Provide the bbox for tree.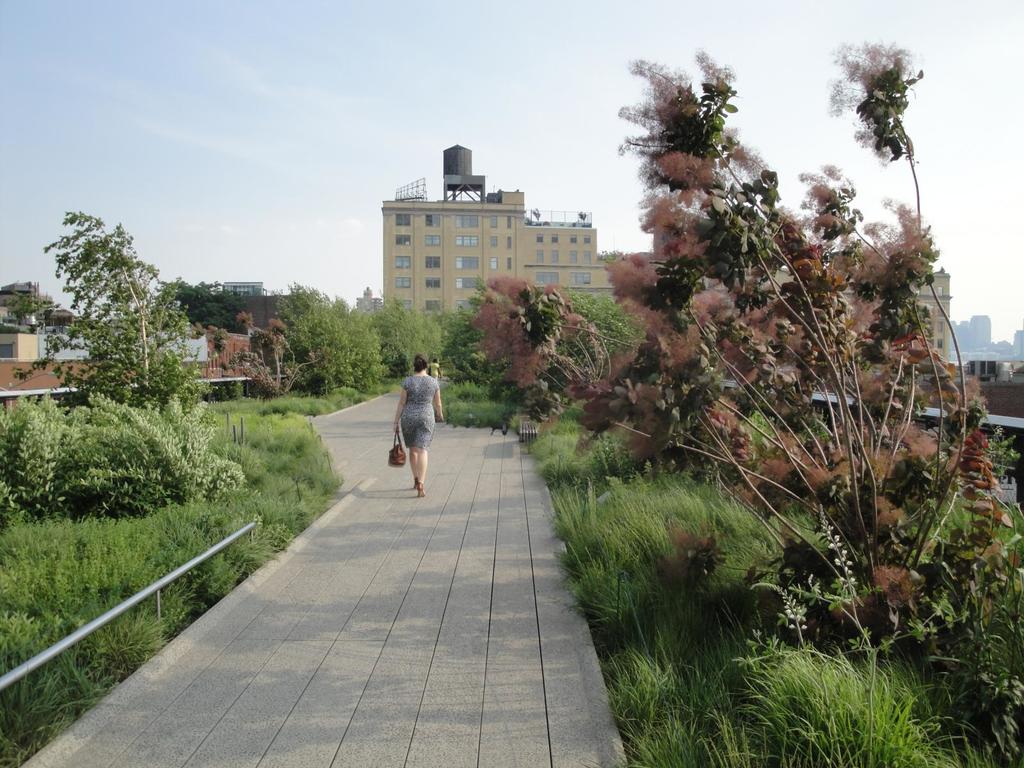
[left=470, top=46, right=1004, bottom=648].
